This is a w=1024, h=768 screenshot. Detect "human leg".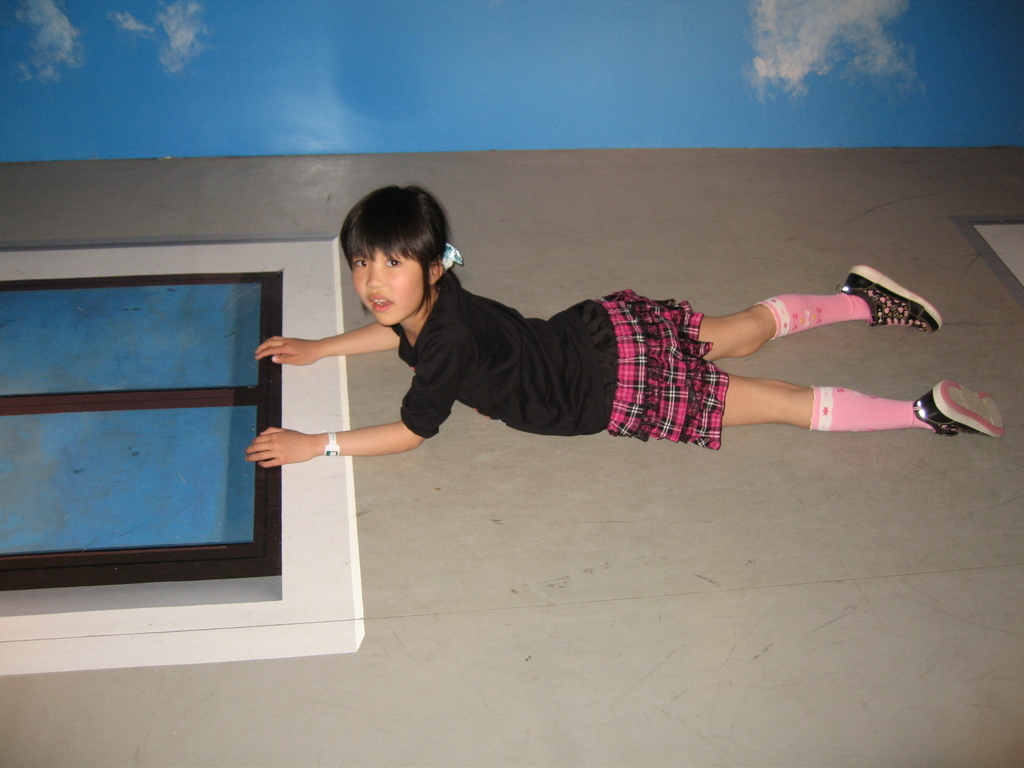
(637,366,1001,448).
